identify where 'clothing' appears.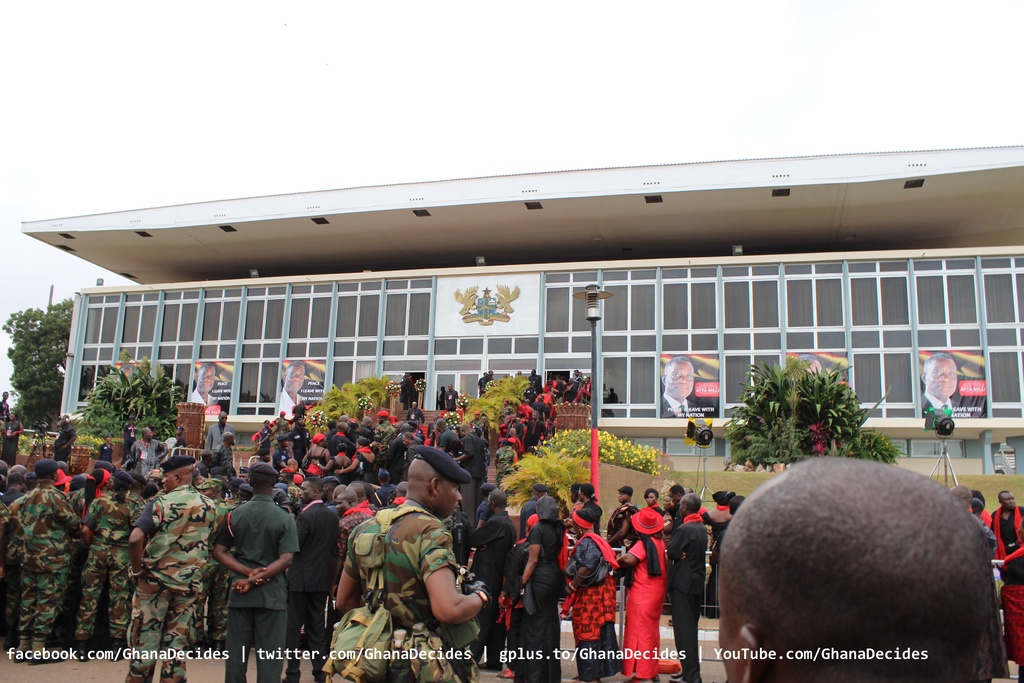
Appears at x1=526 y1=372 x2=543 y2=399.
